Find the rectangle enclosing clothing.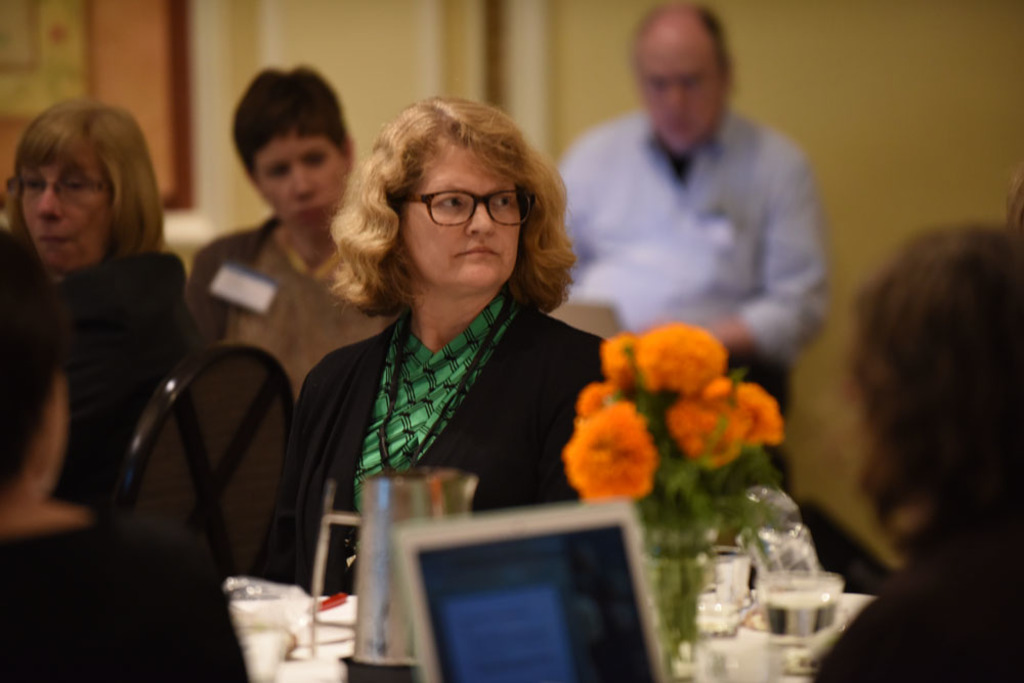
rect(554, 109, 841, 486).
